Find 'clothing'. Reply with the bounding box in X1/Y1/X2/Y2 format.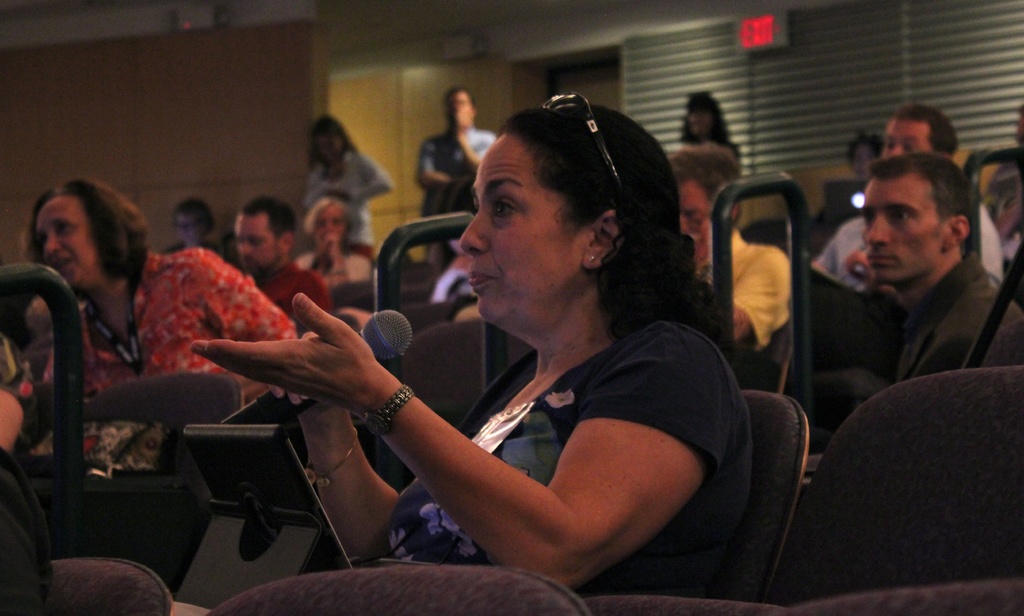
800/203/1004/309.
